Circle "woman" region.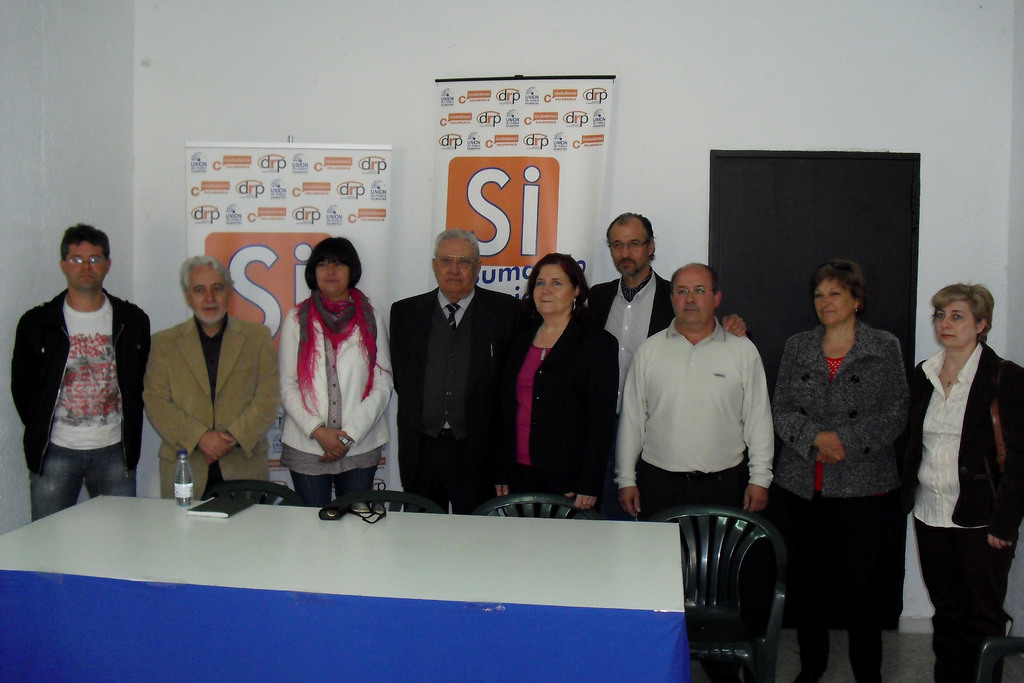
Region: <region>483, 252, 624, 520</region>.
